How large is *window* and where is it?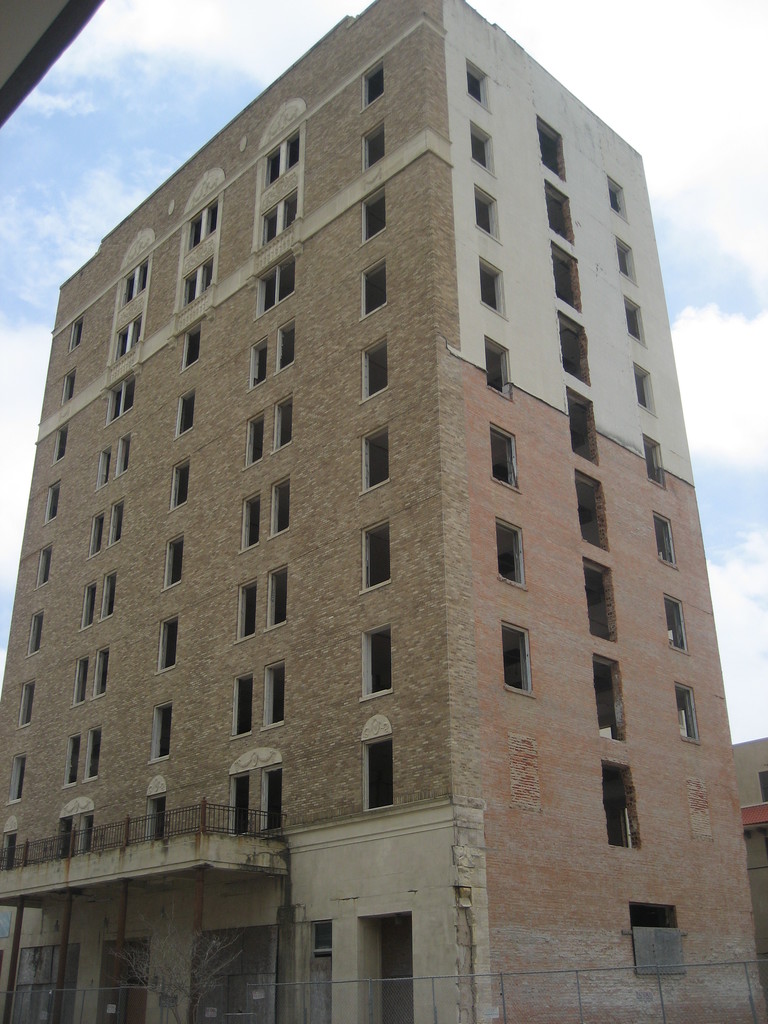
Bounding box: <bbox>361, 716, 390, 810</bbox>.
